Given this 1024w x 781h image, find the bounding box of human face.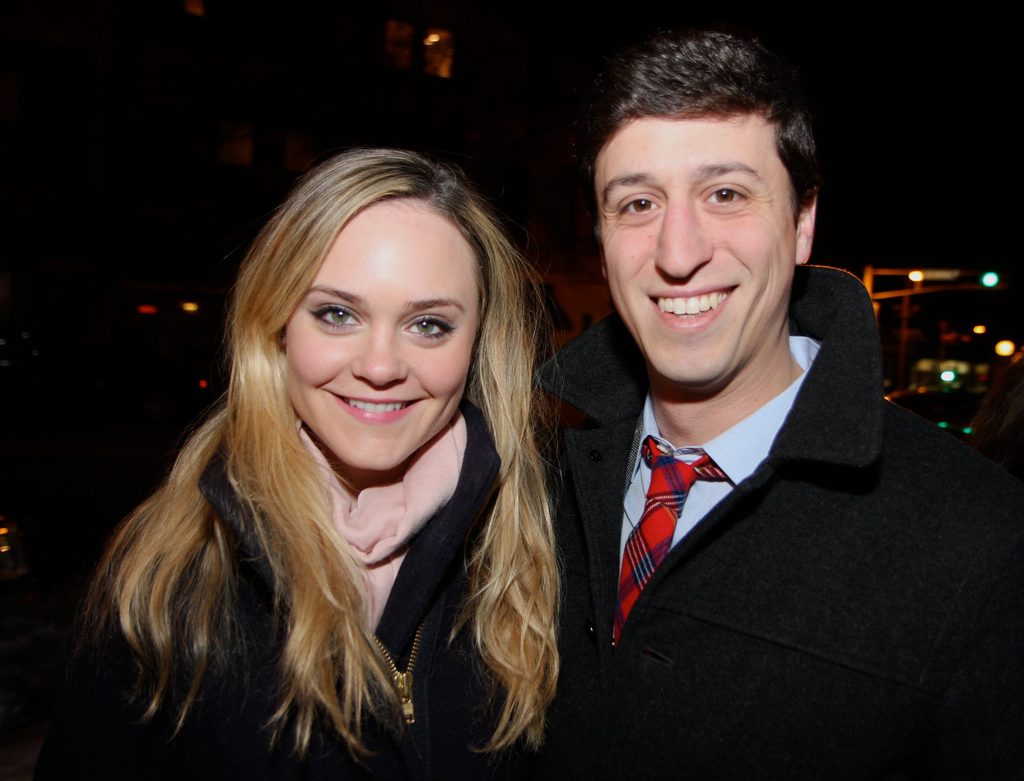
{"x1": 282, "y1": 197, "x2": 477, "y2": 465}.
